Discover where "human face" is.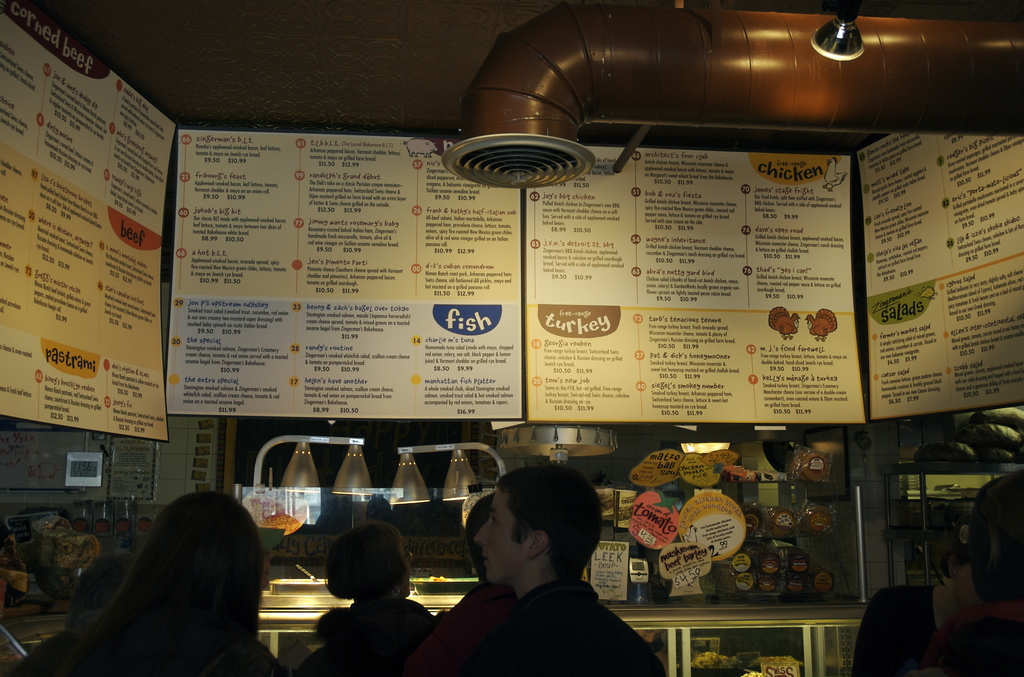
Discovered at 952 564 980 610.
